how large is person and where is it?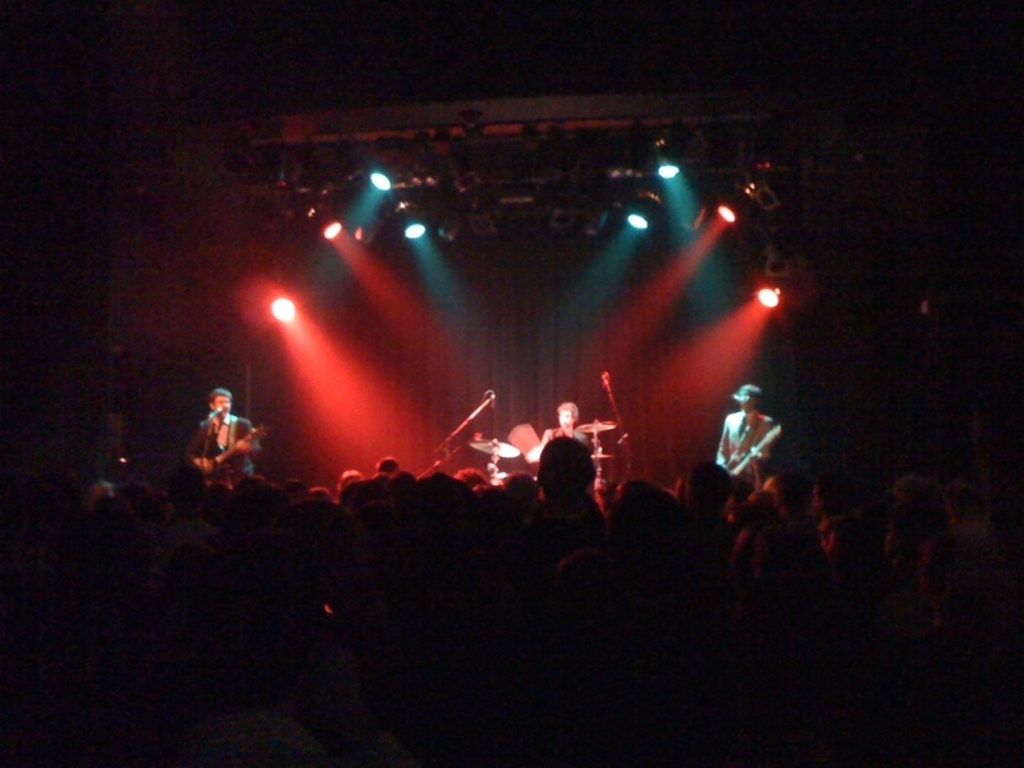
Bounding box: 540,398,593,456.
